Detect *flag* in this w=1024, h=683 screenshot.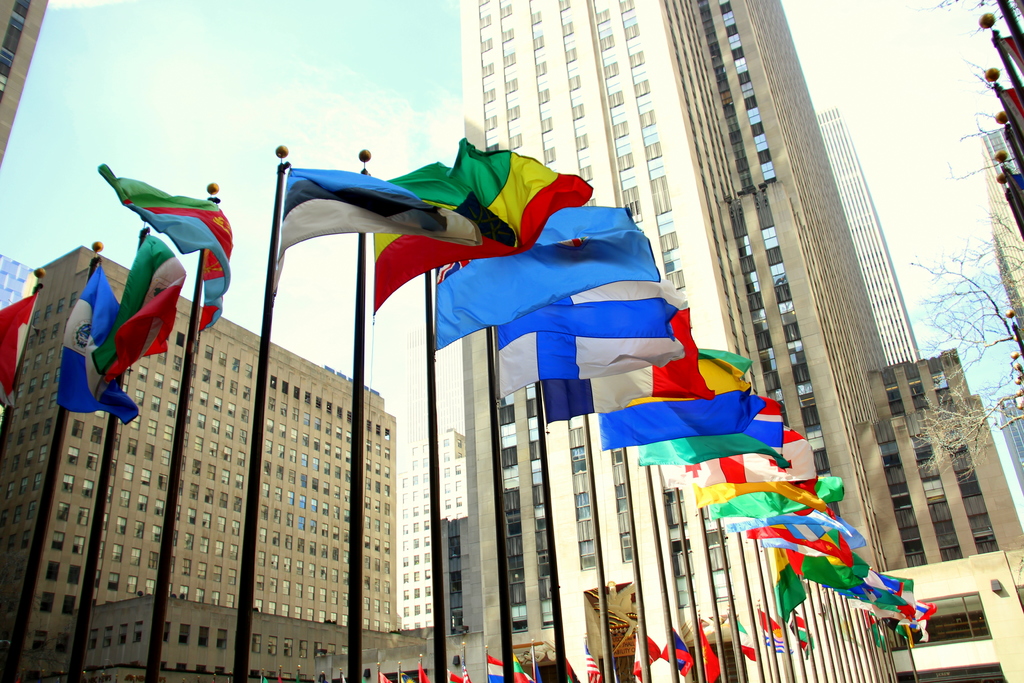
Detection: 416 657 429 680.
